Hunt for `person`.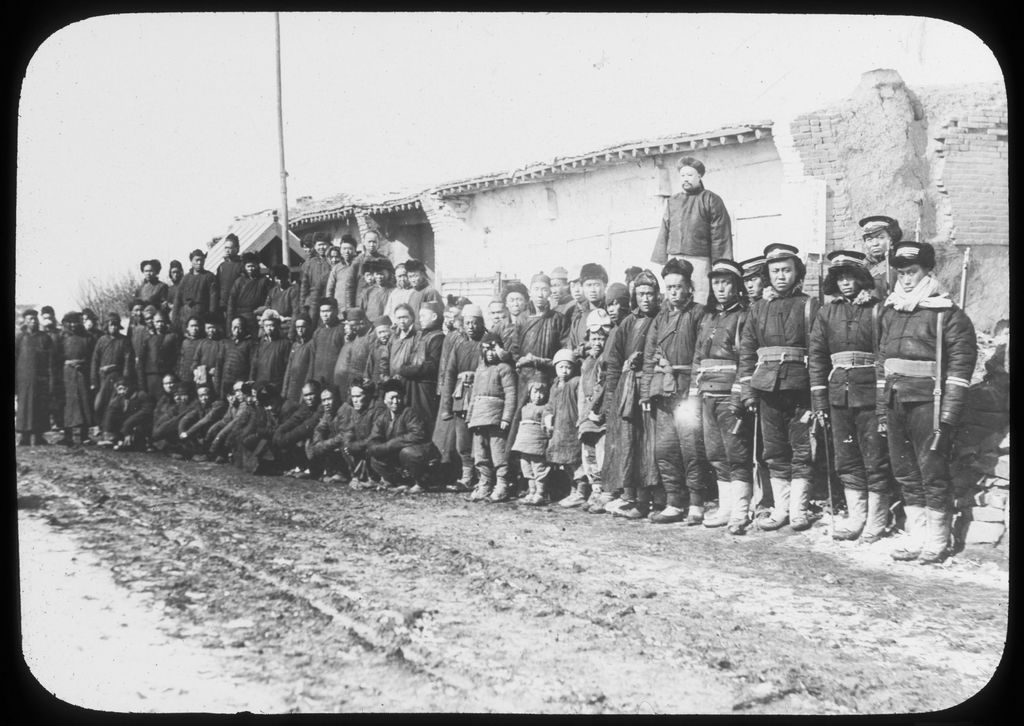
Hunted down at bbox=(453, 315, 516, 506).
